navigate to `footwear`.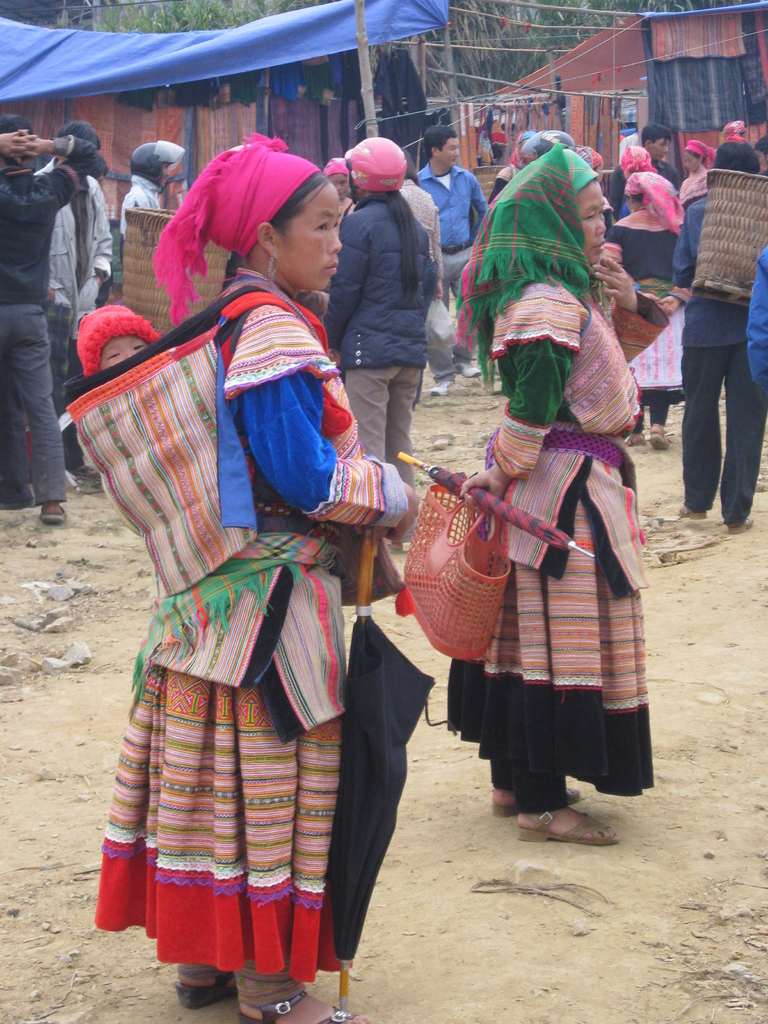
Navigation target: (650, 426, 669, 457).
